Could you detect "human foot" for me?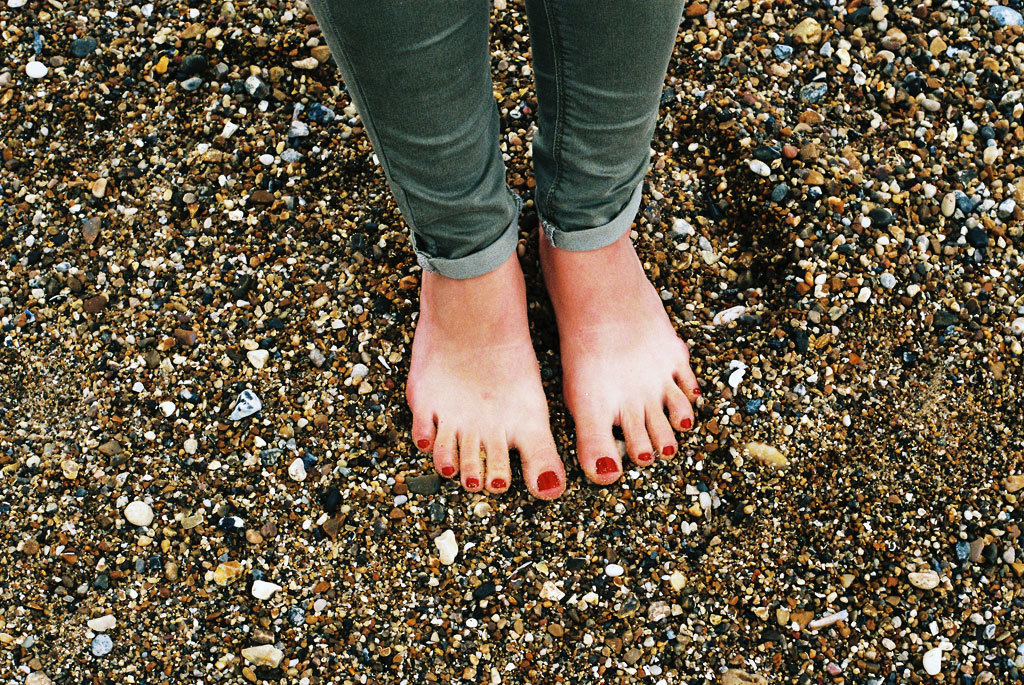
Detection result: rect(393, 239, 571, 497).
